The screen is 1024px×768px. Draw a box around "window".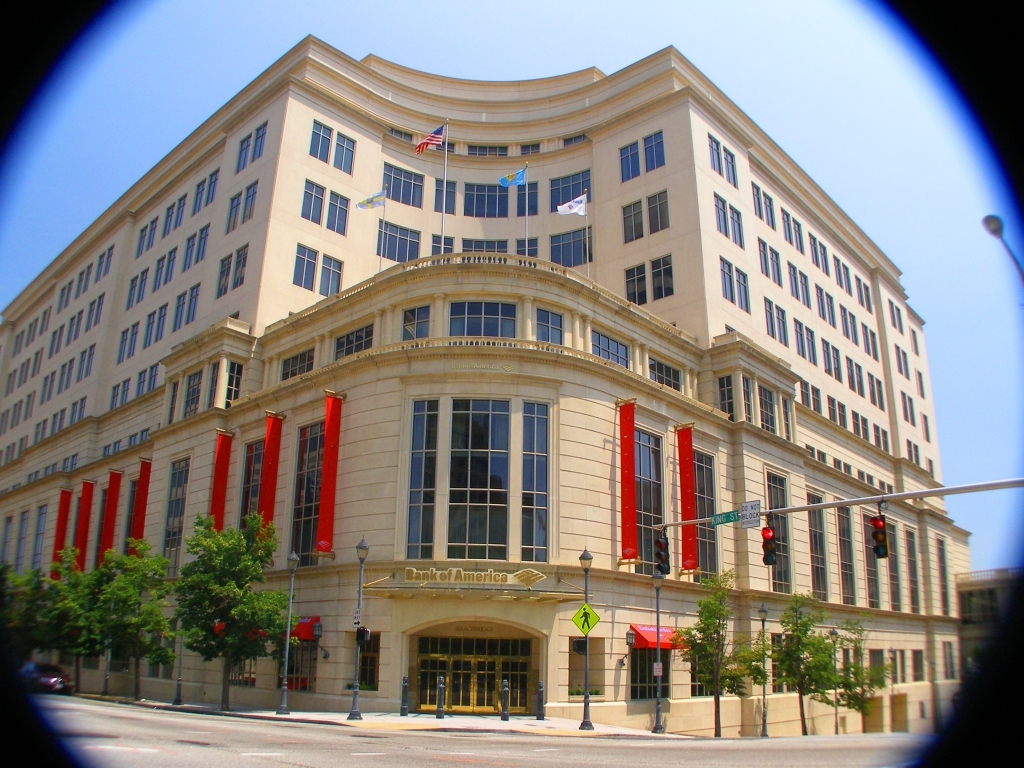
Rect(282, 347, 315, 380).
